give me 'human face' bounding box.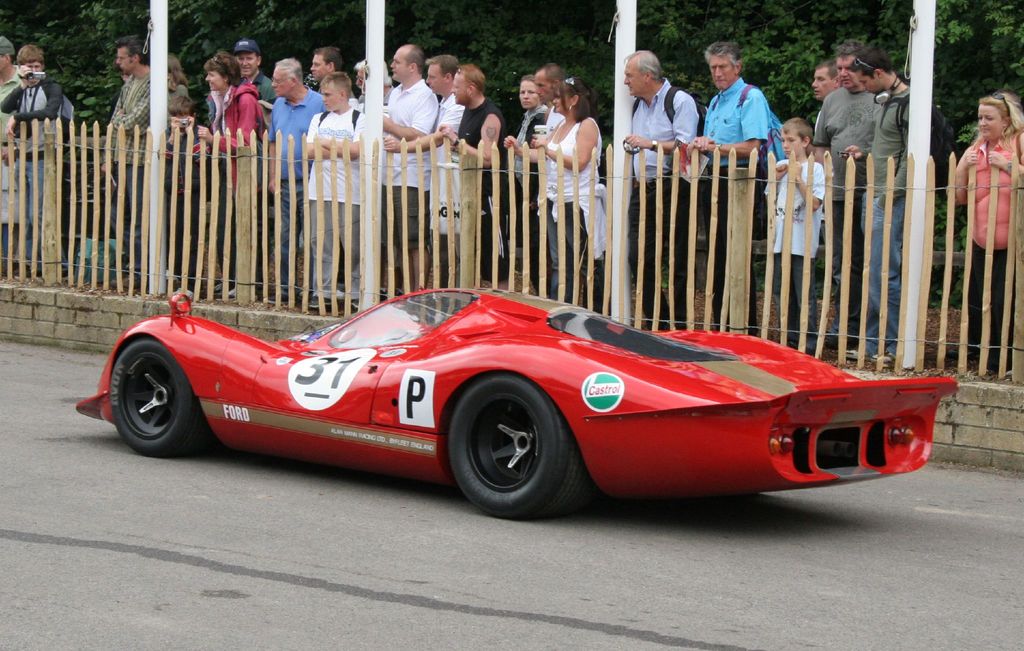
Rect(389, 46, 408, 83).
